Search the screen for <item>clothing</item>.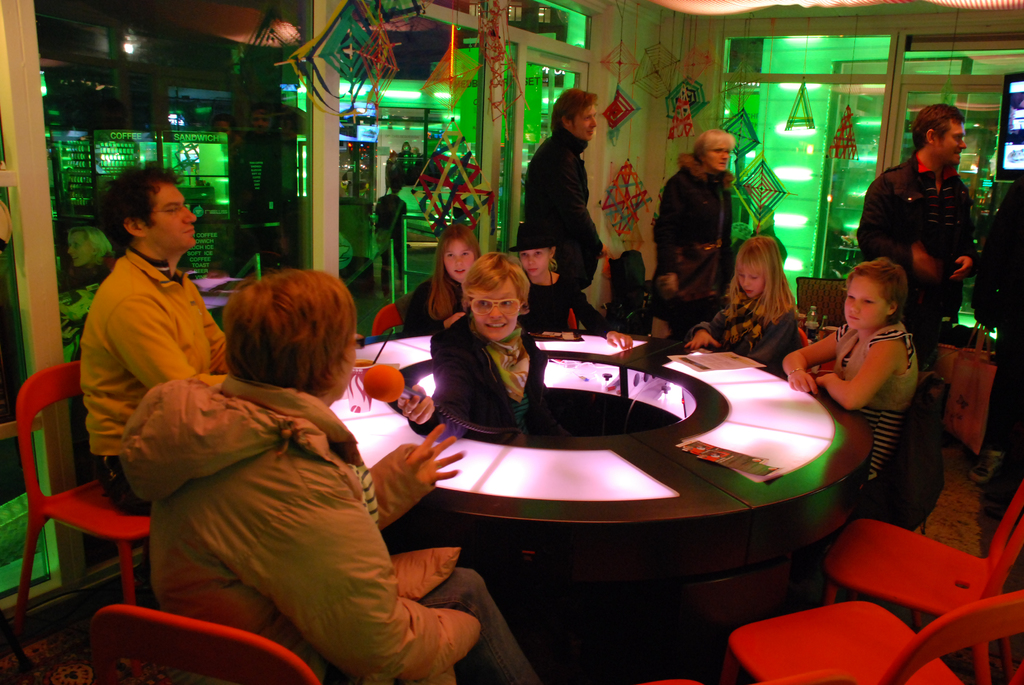
Found at left=833, top=320, right=915, bottom=484.
